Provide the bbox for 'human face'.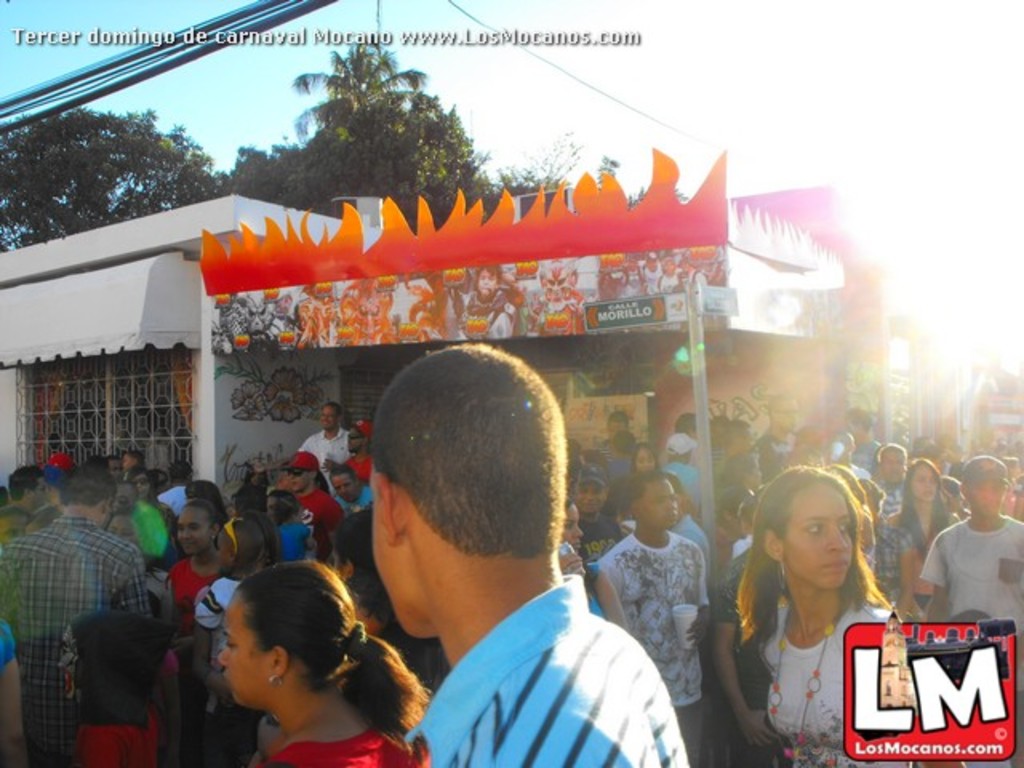
left=178, top=506, right=213, bottom=550.
